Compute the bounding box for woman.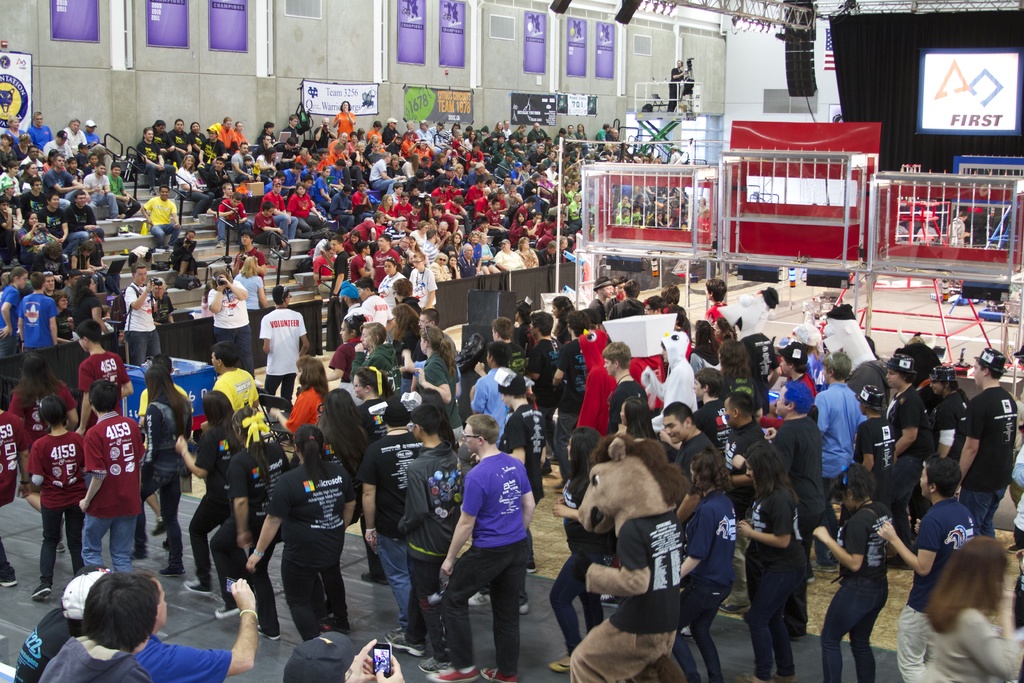
region(168, 119, 196, 157).
